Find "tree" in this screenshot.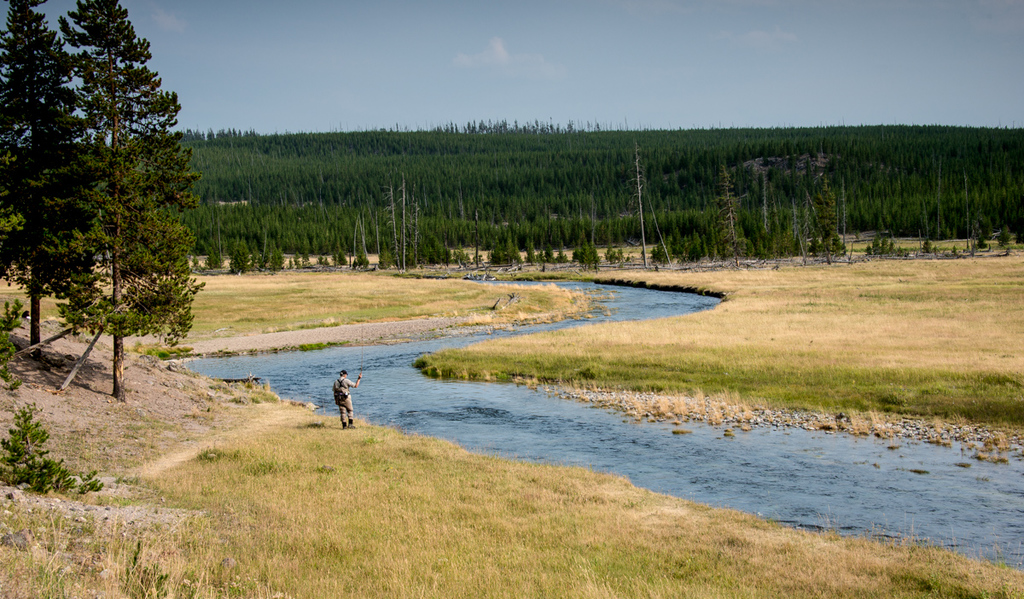
The bounding box for "tree" is 696, 215, 704, 259.
